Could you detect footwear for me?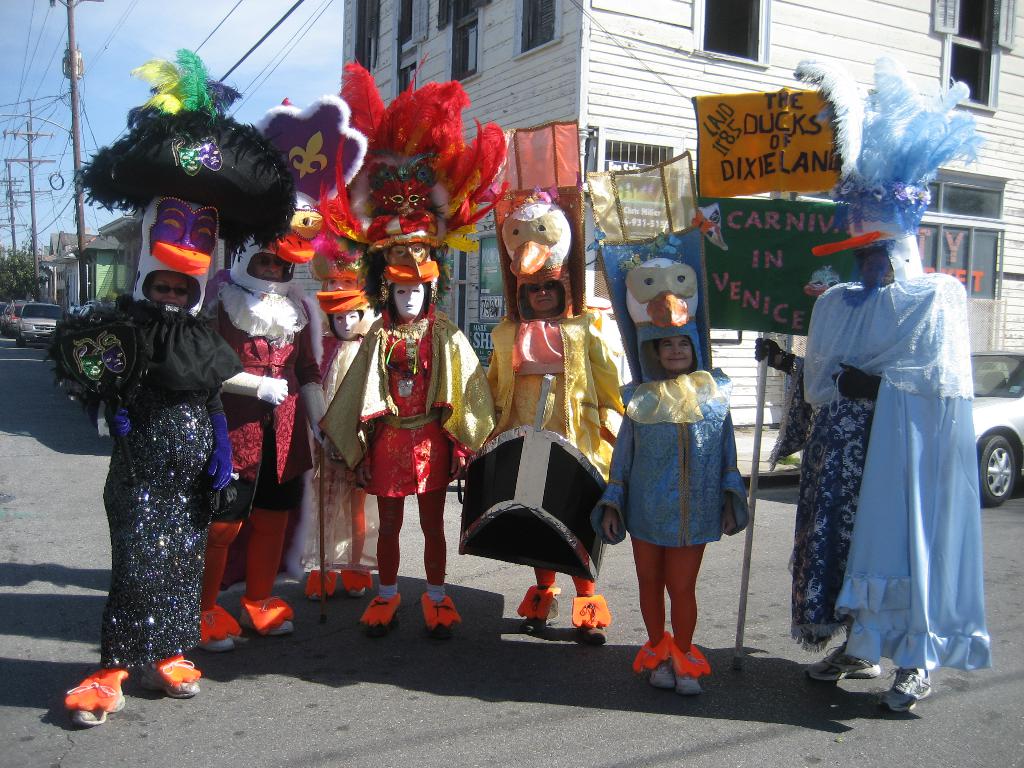
Detection result: [346, 573, 375, 600].
